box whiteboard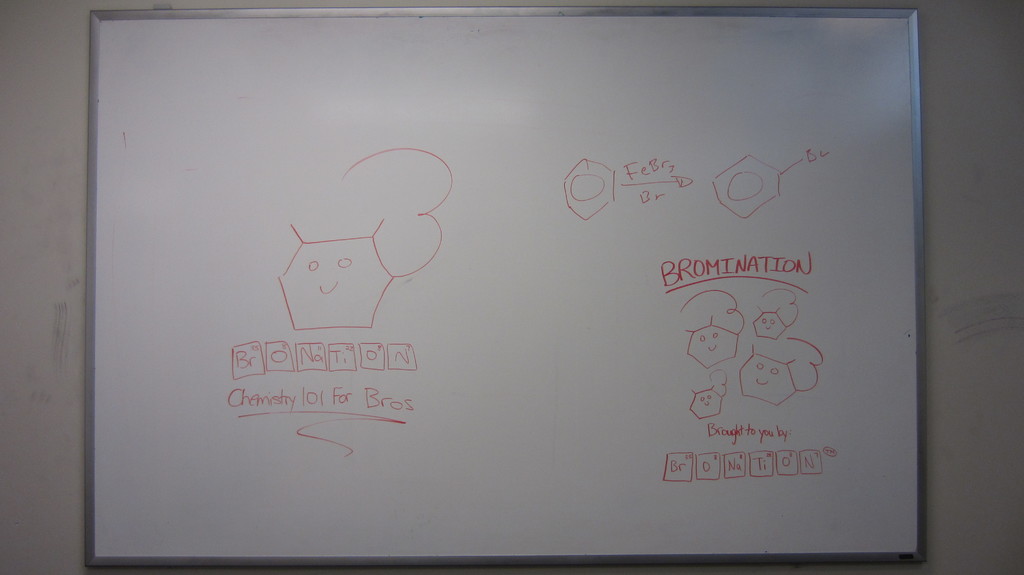
(x1=86, y1=0, x2=931, y2=574)
